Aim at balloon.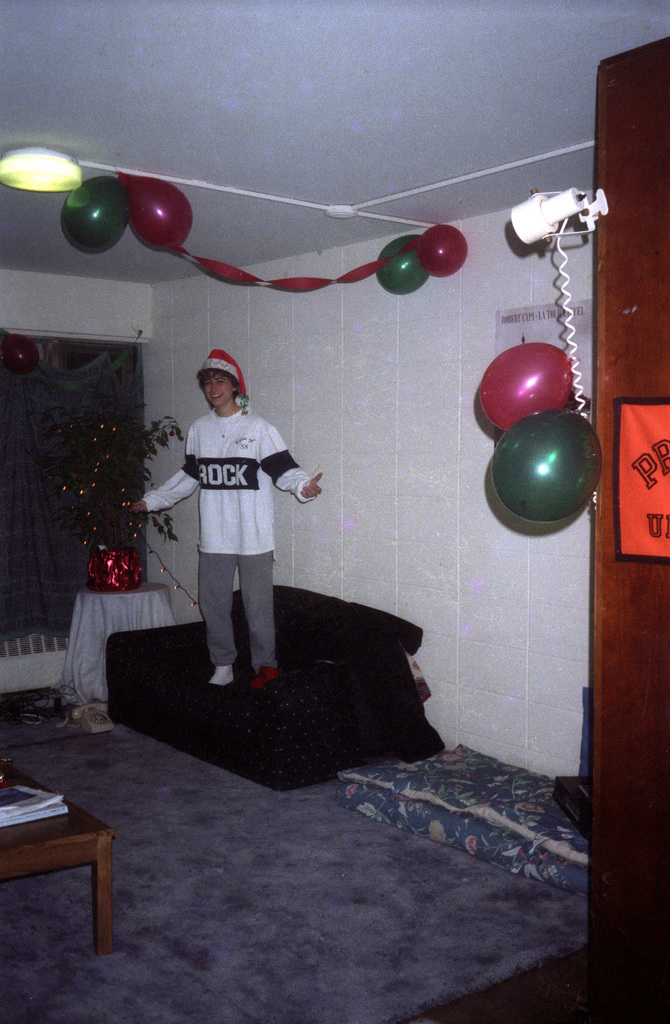
Aimed at box=[481, 344, 577, 431].
